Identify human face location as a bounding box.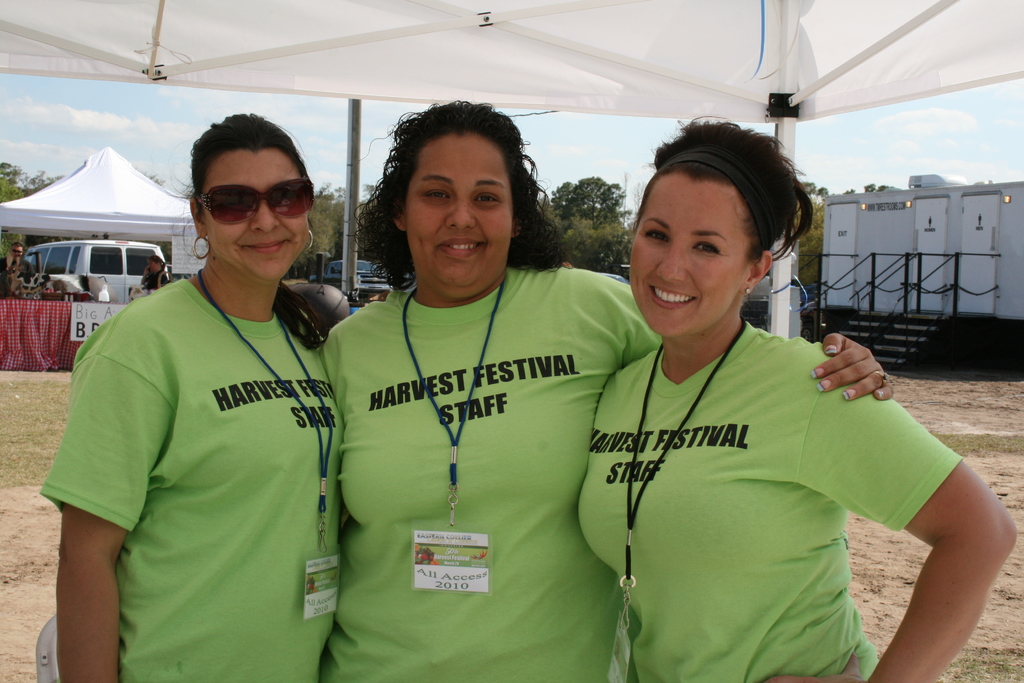
[198,143,314,285].
